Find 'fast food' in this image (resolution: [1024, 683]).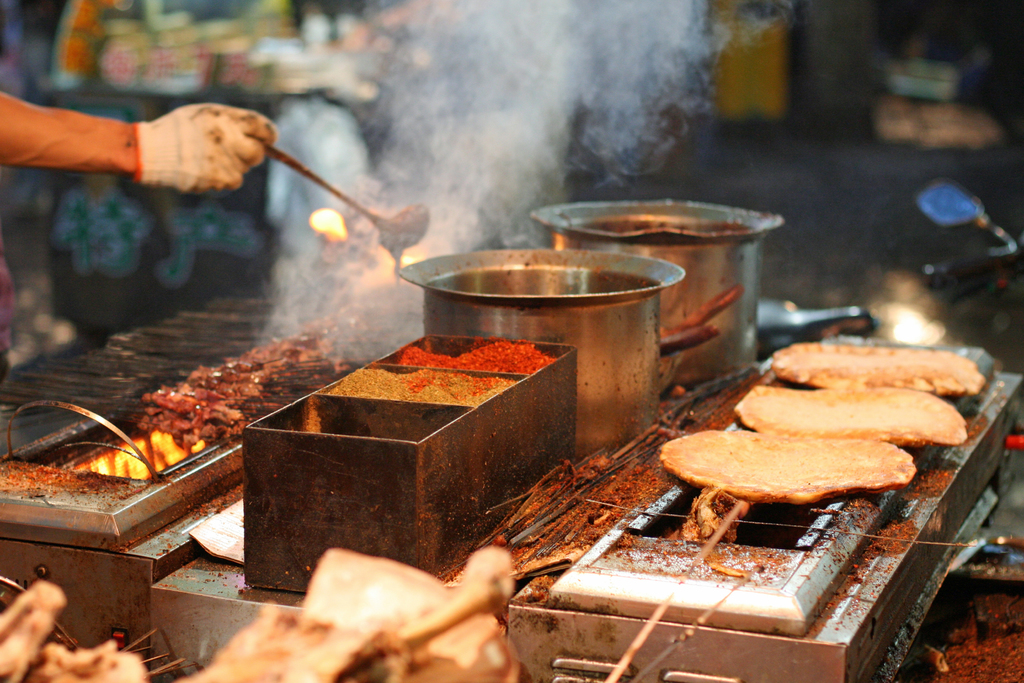
(731,384,965,448).
